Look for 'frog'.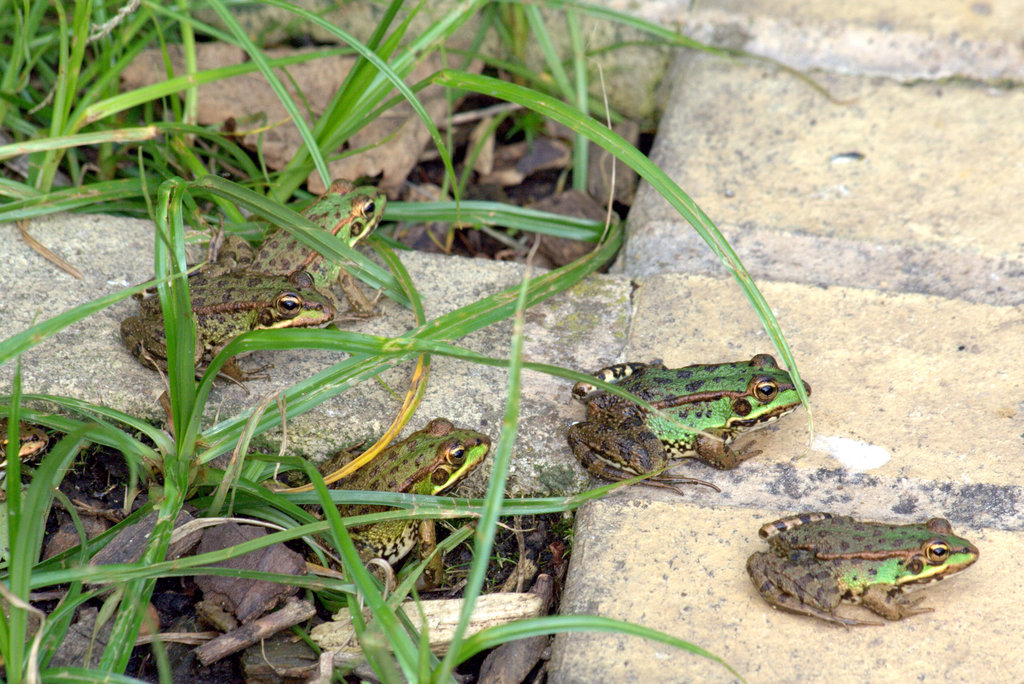
Found: crop(292, 422, 493, 575).
